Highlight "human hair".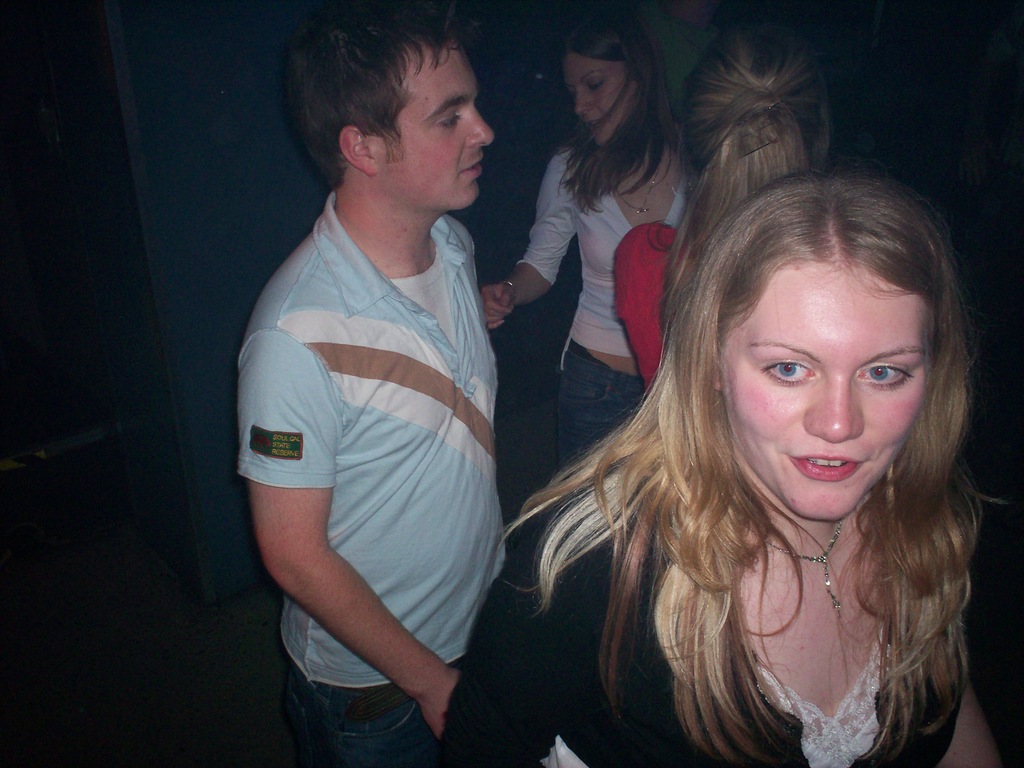
Highlighted region: <bbox>660, 29, 834, 333</bbox>.
